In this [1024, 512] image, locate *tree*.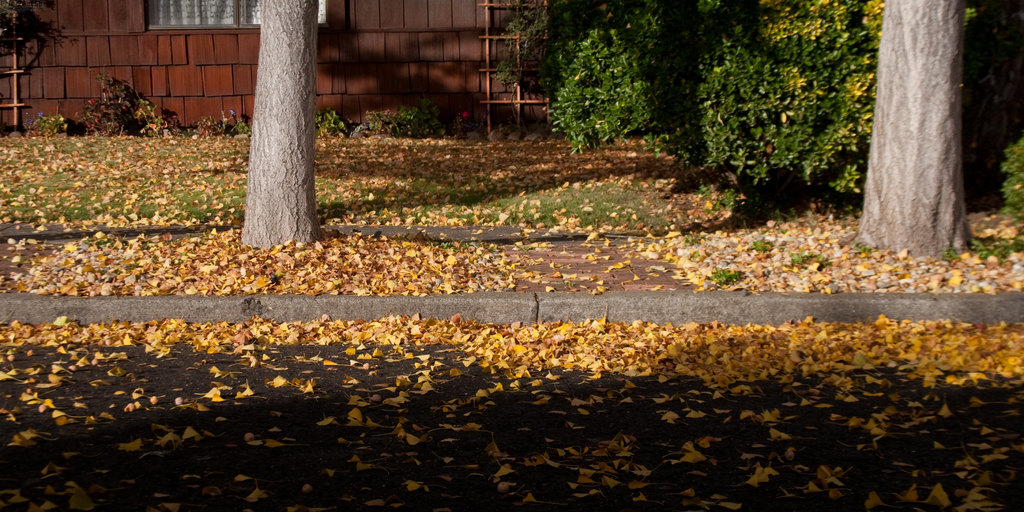
Bounding box: bbox=[828, 0, 1003, 252].
